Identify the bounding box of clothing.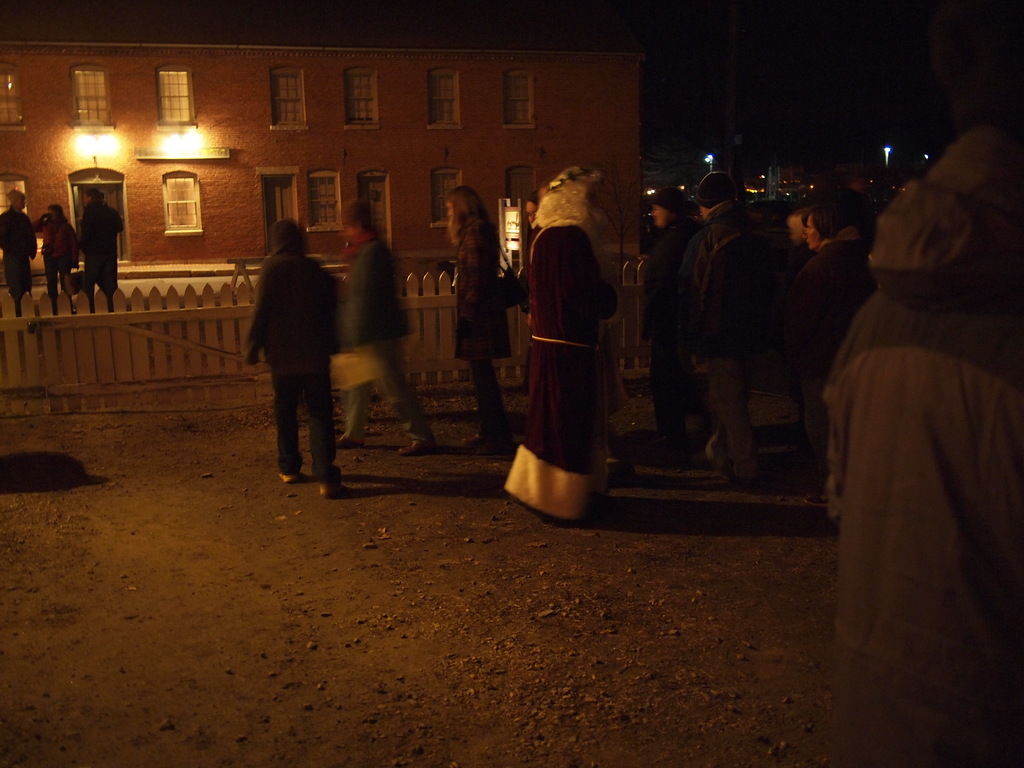
l=782, t=232, r=868, b=466.
